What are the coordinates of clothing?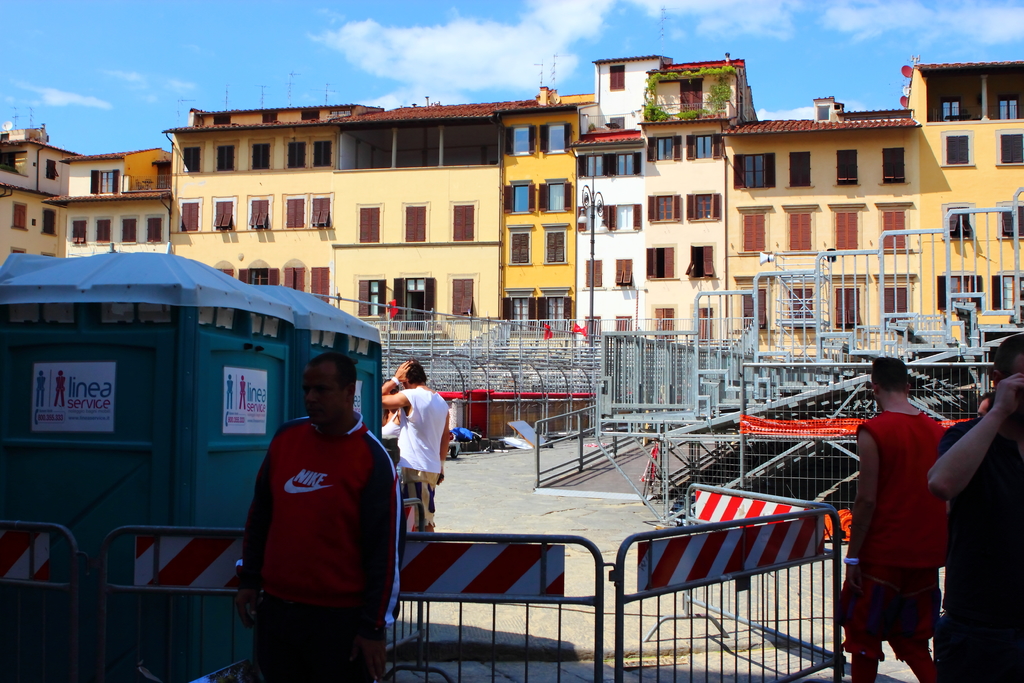
left=233, top=420, right=402, bottom=682.
